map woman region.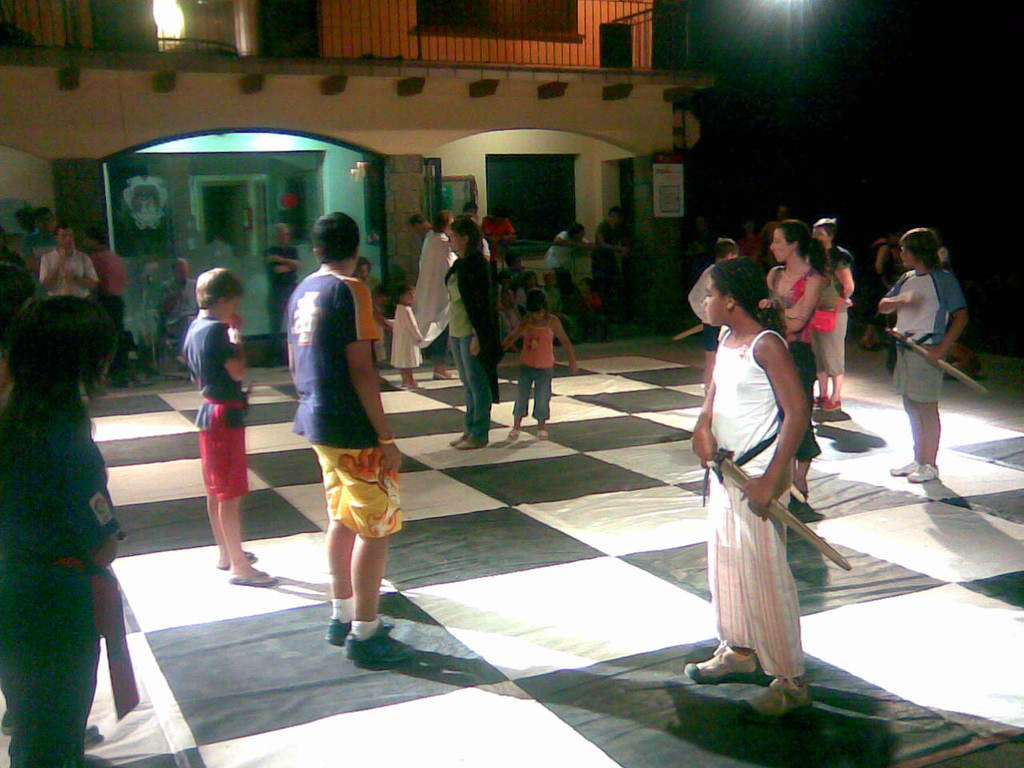
Mapped to 673,257,810,742.
